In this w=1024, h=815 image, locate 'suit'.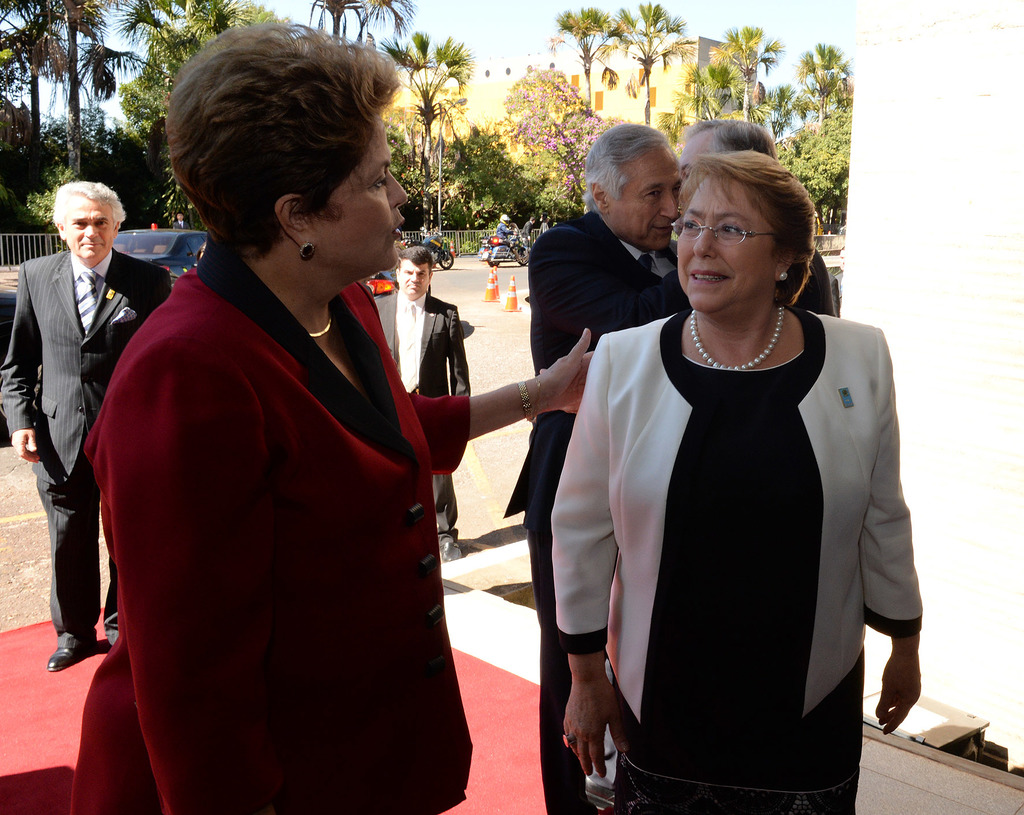
Bounding box: (x1=503, y1=209, x2=691, y2=814).
